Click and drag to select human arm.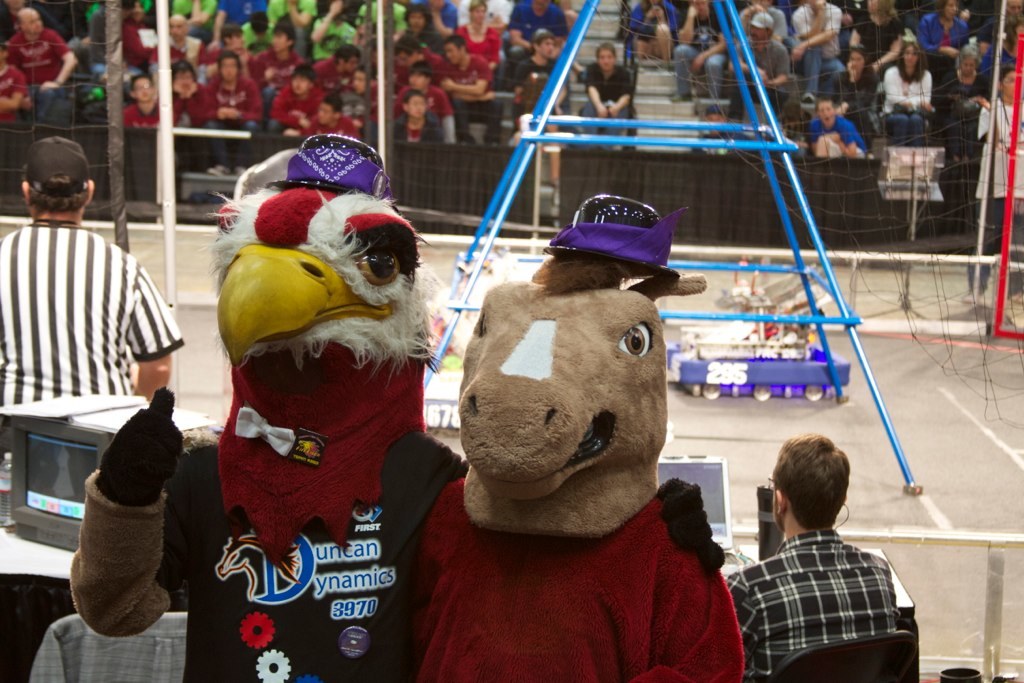
Selection: bbox=(890, 65, 908, 118).
